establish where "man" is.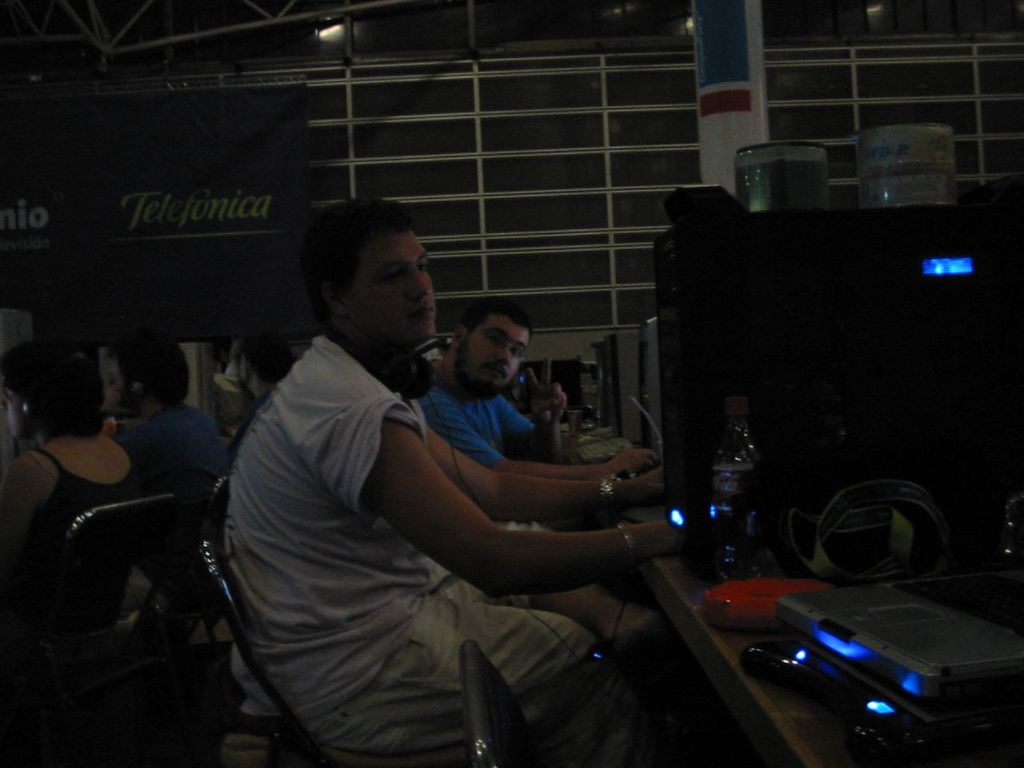
Established at locate(411, 294, 662, 514).
